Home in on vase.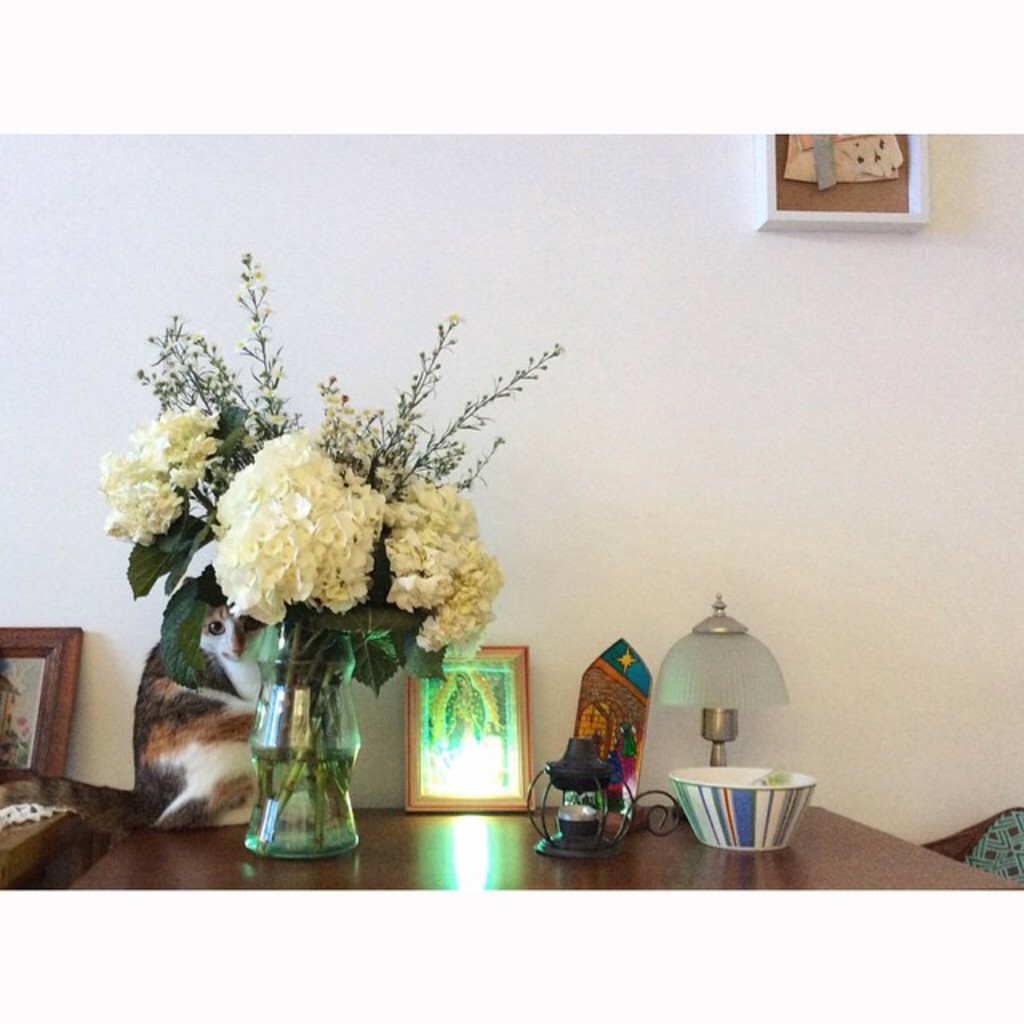
Homed in at x1=242 y1=656 x2=360 y2=861.
